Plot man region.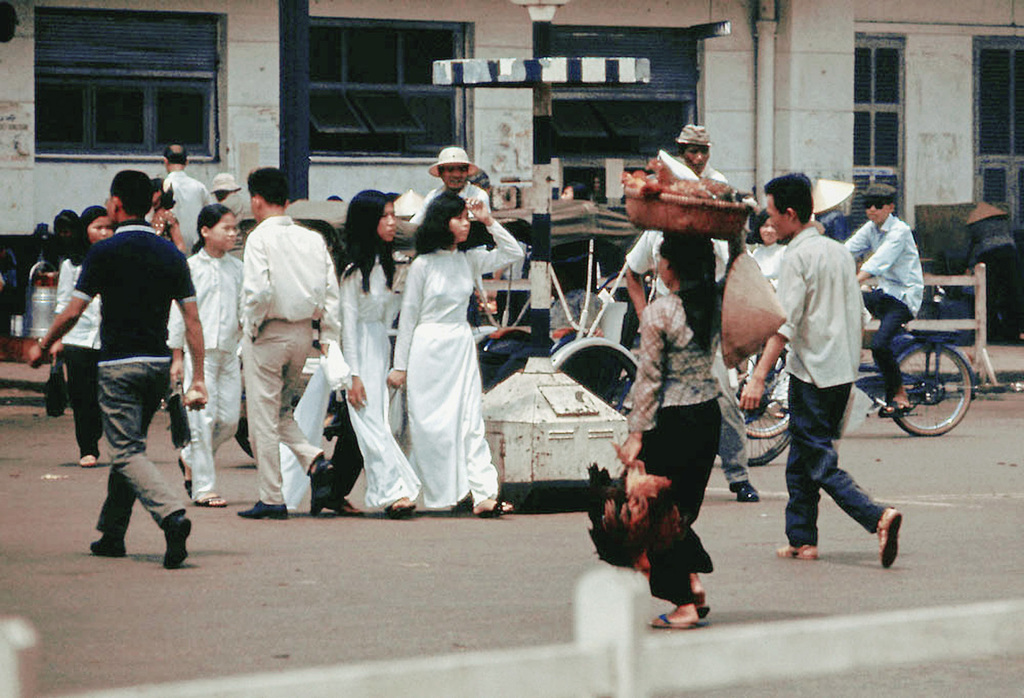
Plotted at l=158, t=141, r=218, b=256.
